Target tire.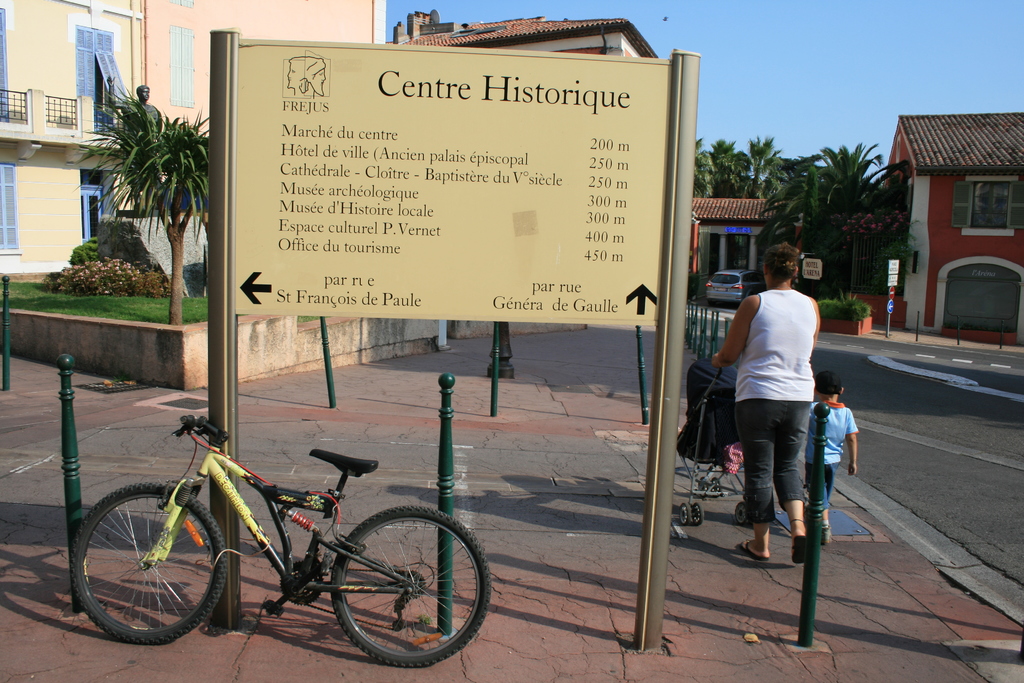
Target region: (left=679, top=504, right=692, bottom=525).
